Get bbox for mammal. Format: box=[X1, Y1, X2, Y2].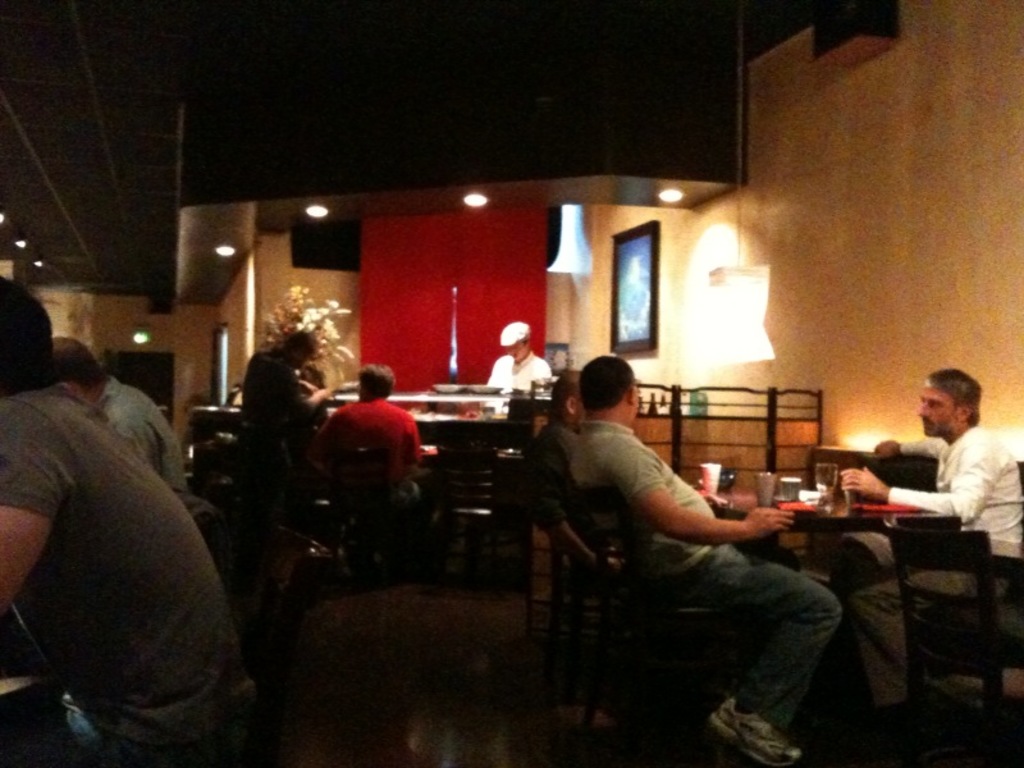
box=[241, 324, 335, 558].
